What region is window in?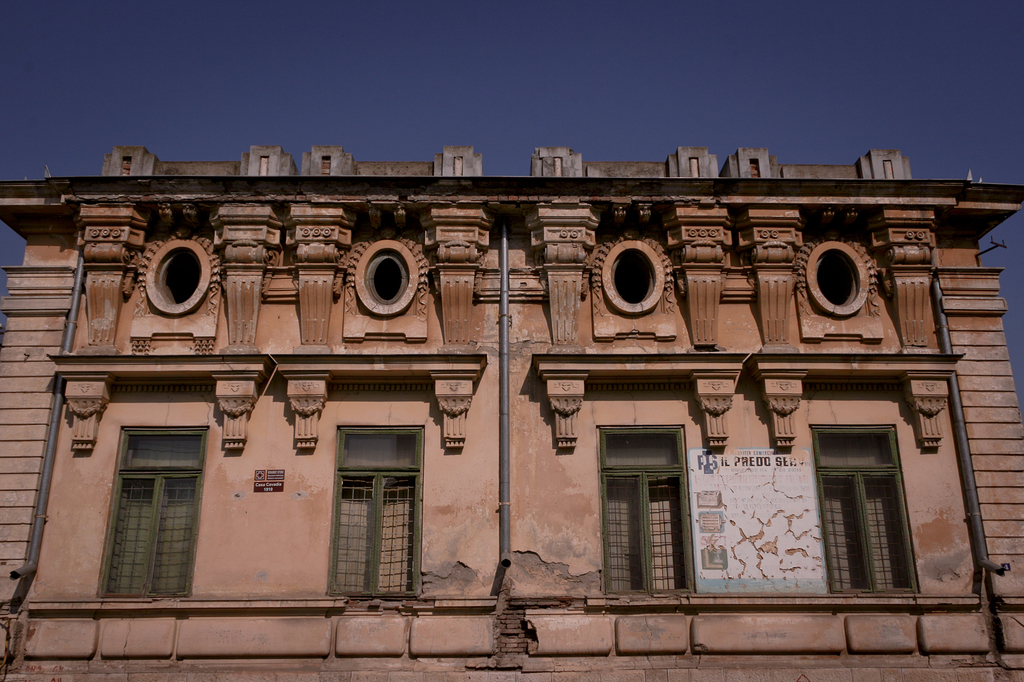
601 422 689 469.
